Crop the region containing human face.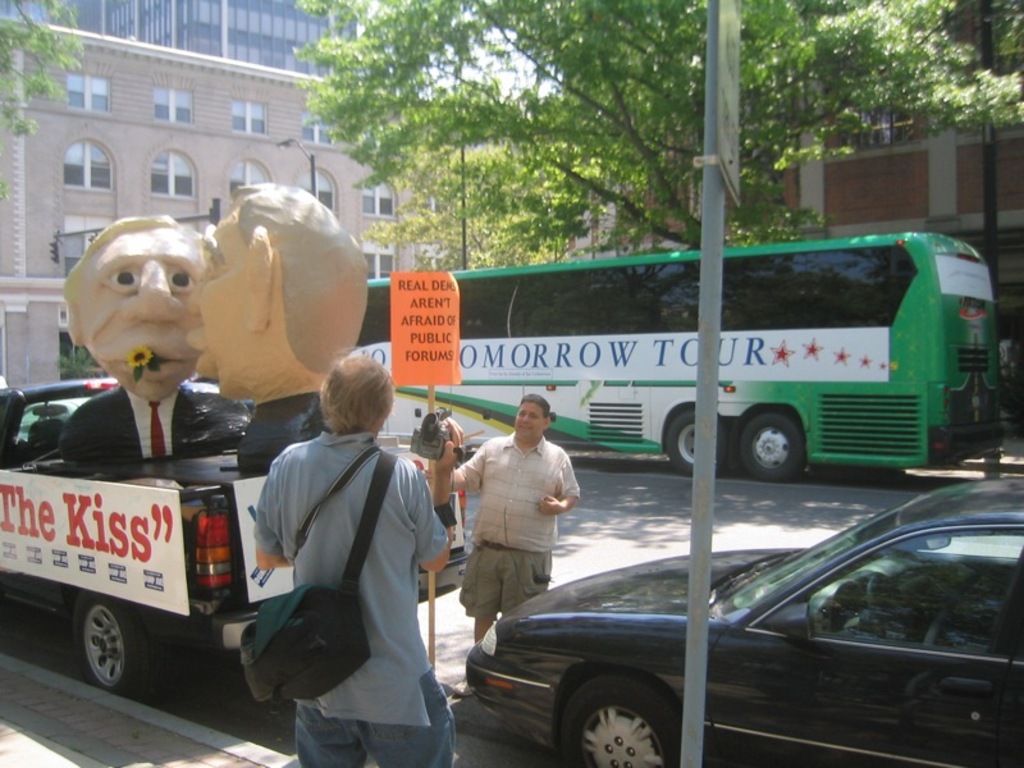
Crop region: <box>511,406,547,440</box>.
